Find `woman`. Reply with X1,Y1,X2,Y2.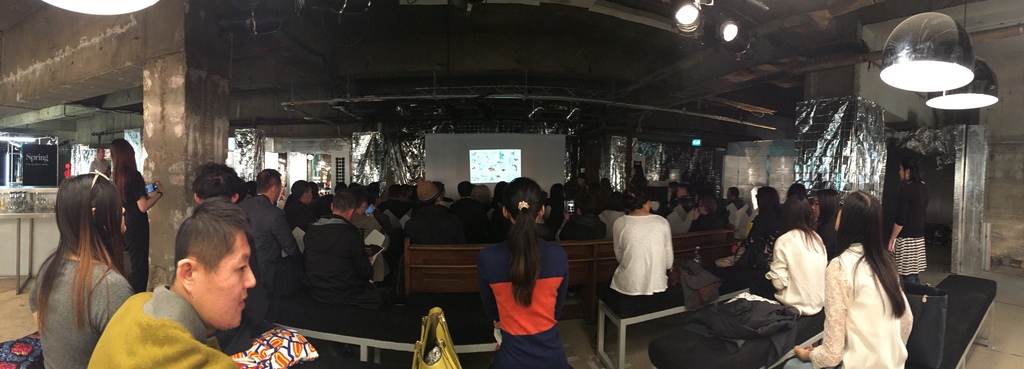
758,200,830,319.
